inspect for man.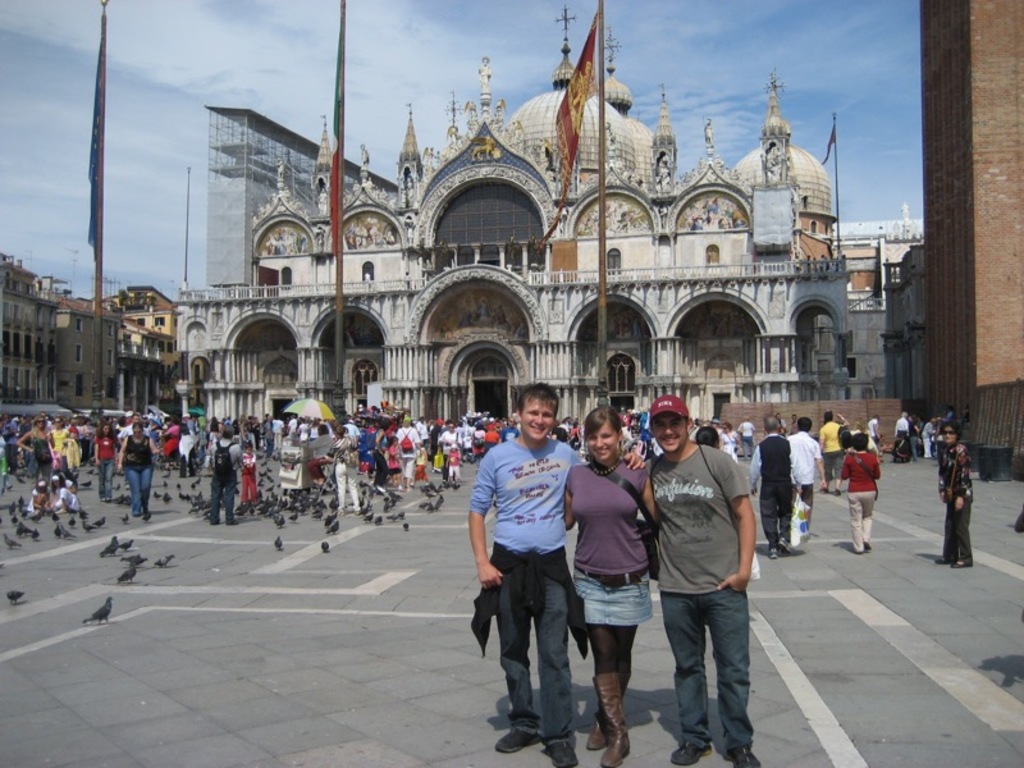
Inspection: 639:392:769:762.
